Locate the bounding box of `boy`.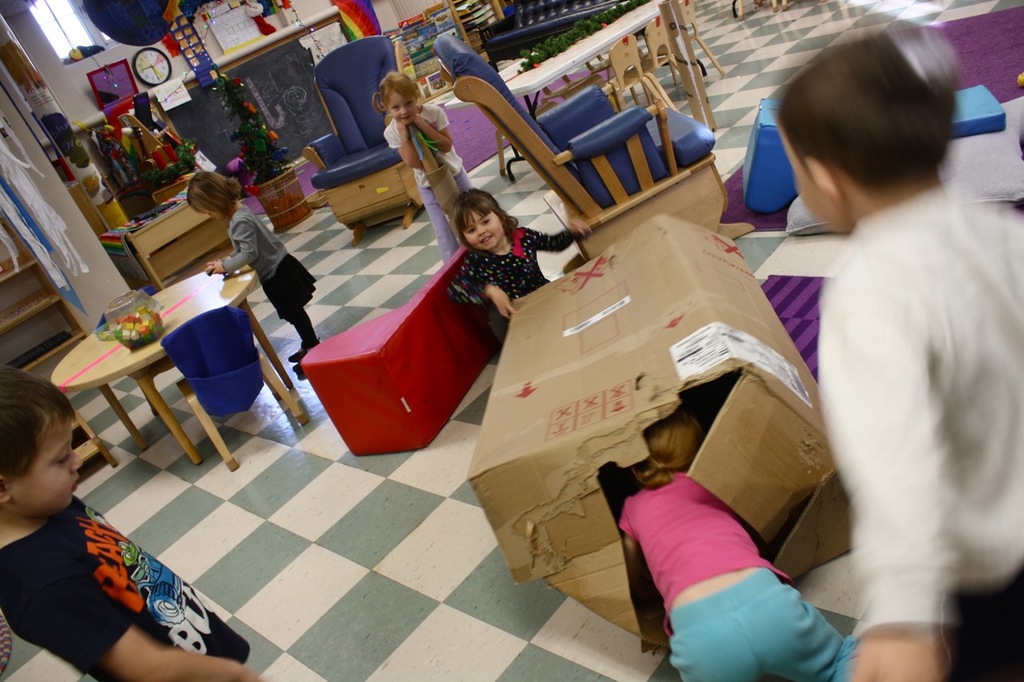
Bounding box: bbox=(0, 357, 264, 681).
